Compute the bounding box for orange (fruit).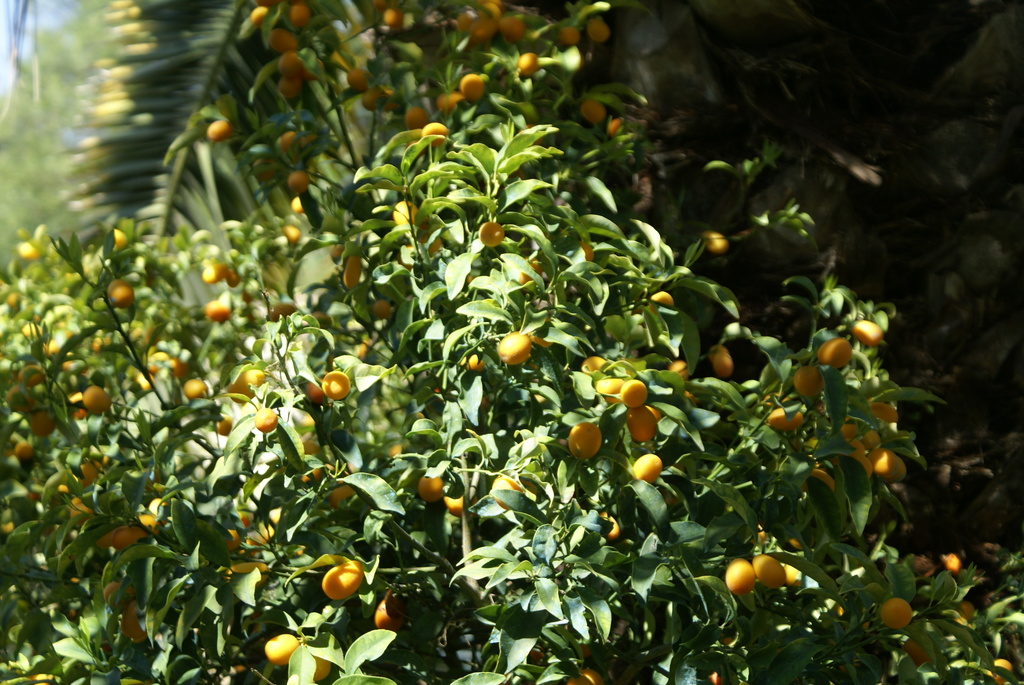
[left=279, top=76, right=301, bottom=99].
